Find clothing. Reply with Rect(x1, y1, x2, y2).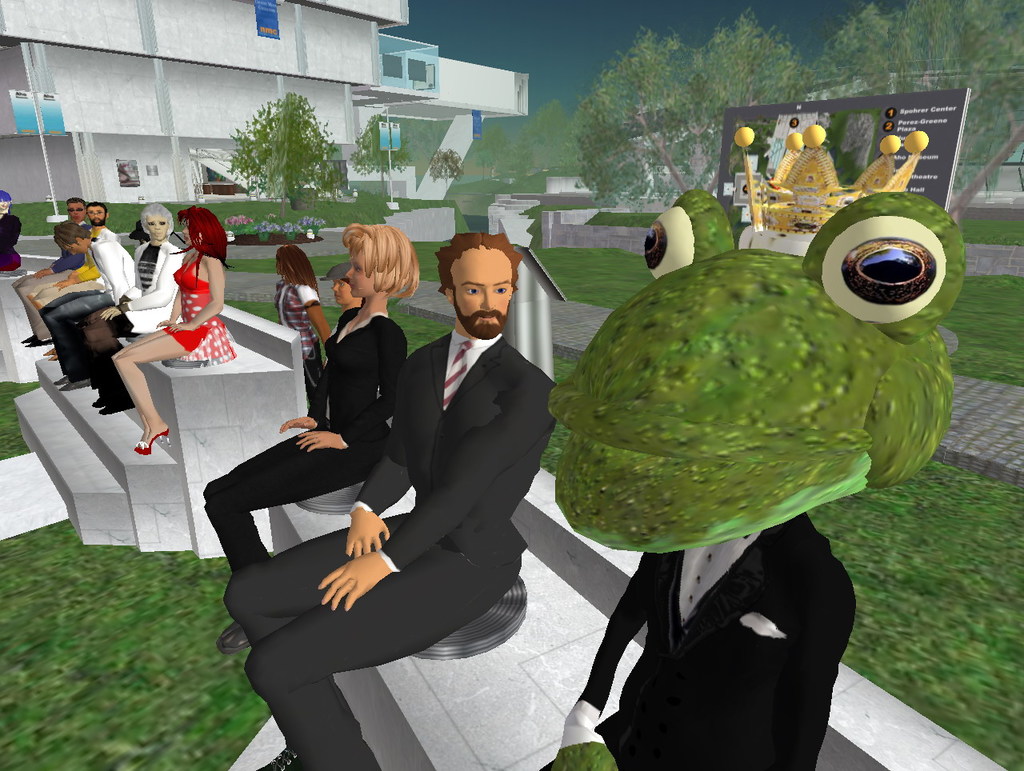
Rect(274, 279, 326, 393).
